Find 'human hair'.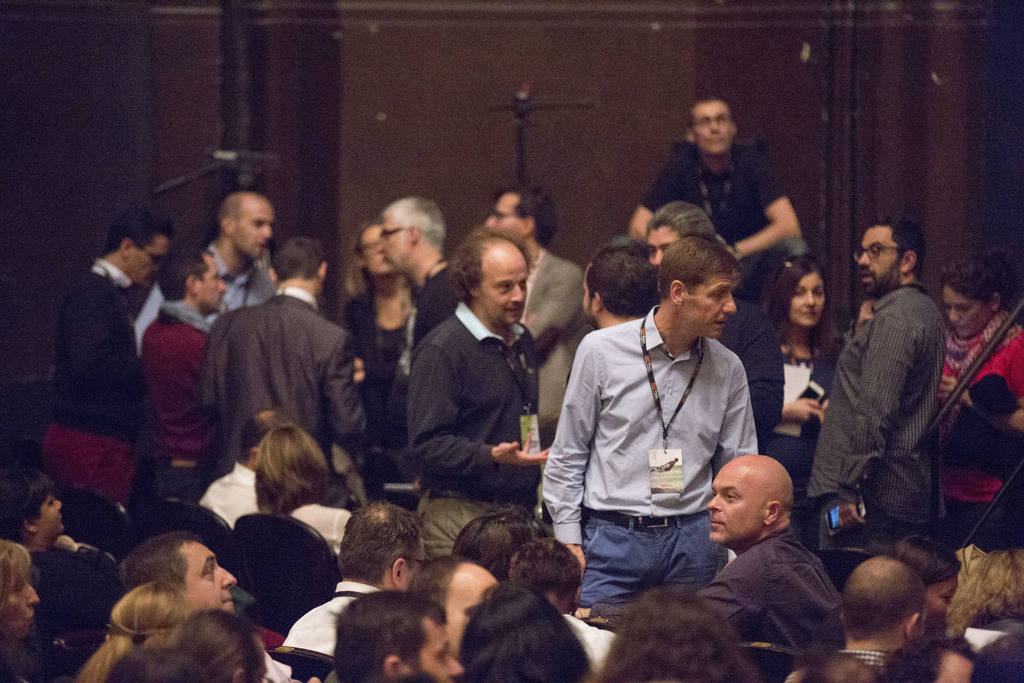
bbox=[0, 465, 55, 542].
